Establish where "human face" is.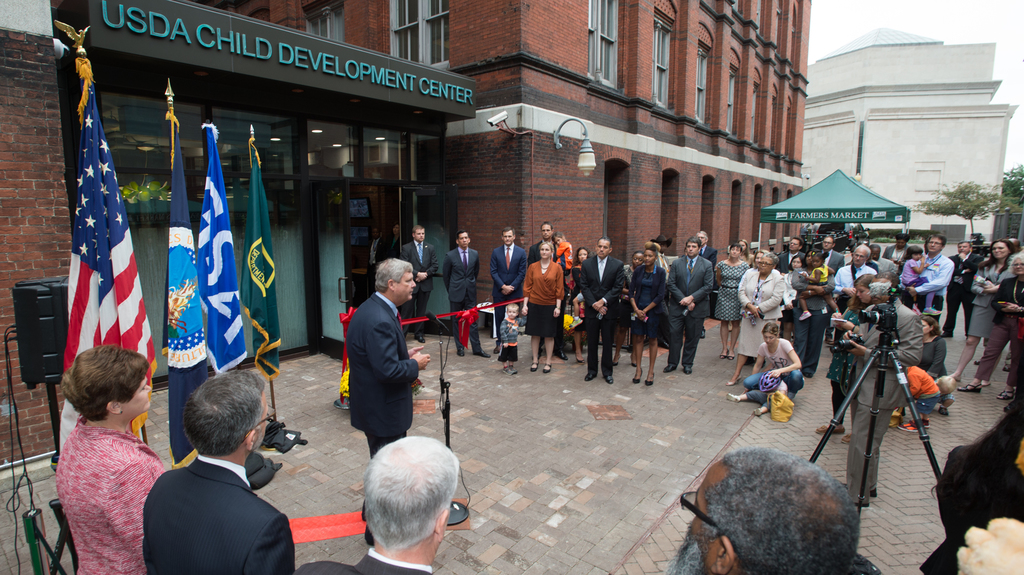
Established at <bbox>1013, 255, 1023, 276</bbox>.
